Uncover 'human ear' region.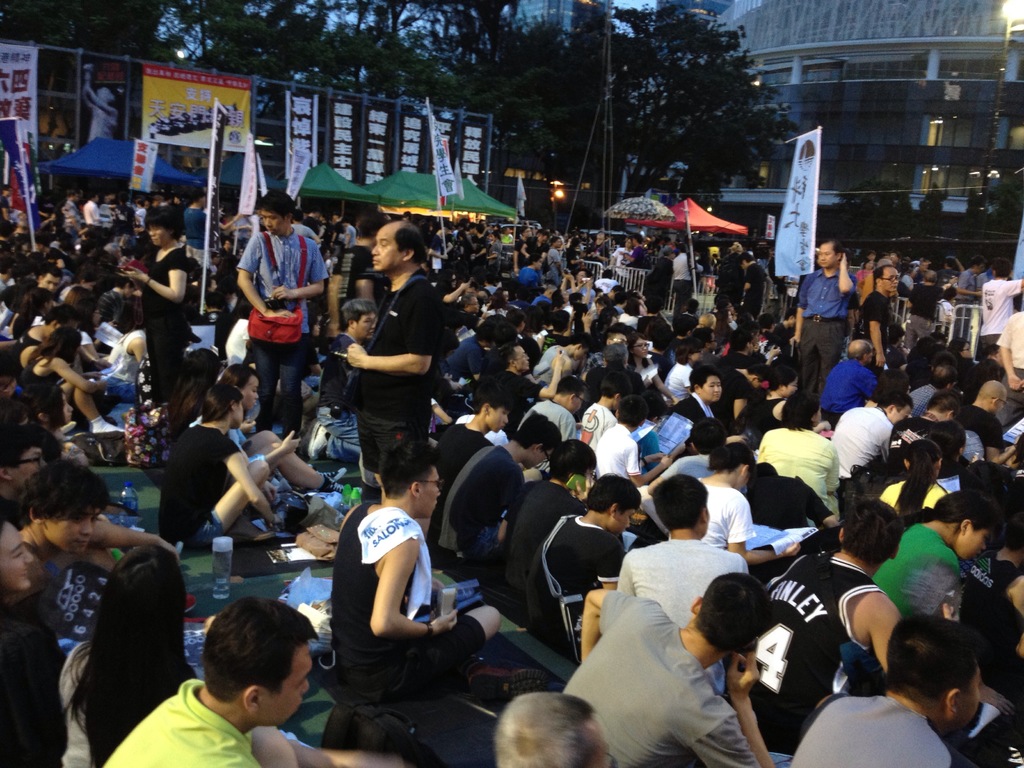
Uncovered: <region>904, 458, 910, 471</region>.
